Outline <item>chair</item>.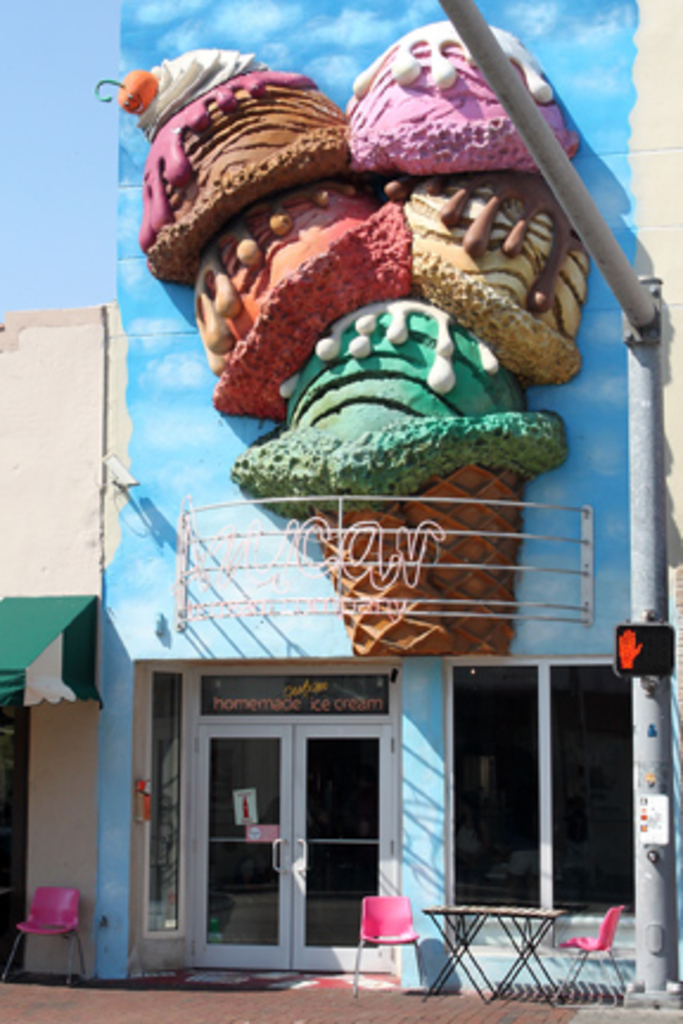
Outline: x1=349, y1=891, x2=429, y2=1005.
